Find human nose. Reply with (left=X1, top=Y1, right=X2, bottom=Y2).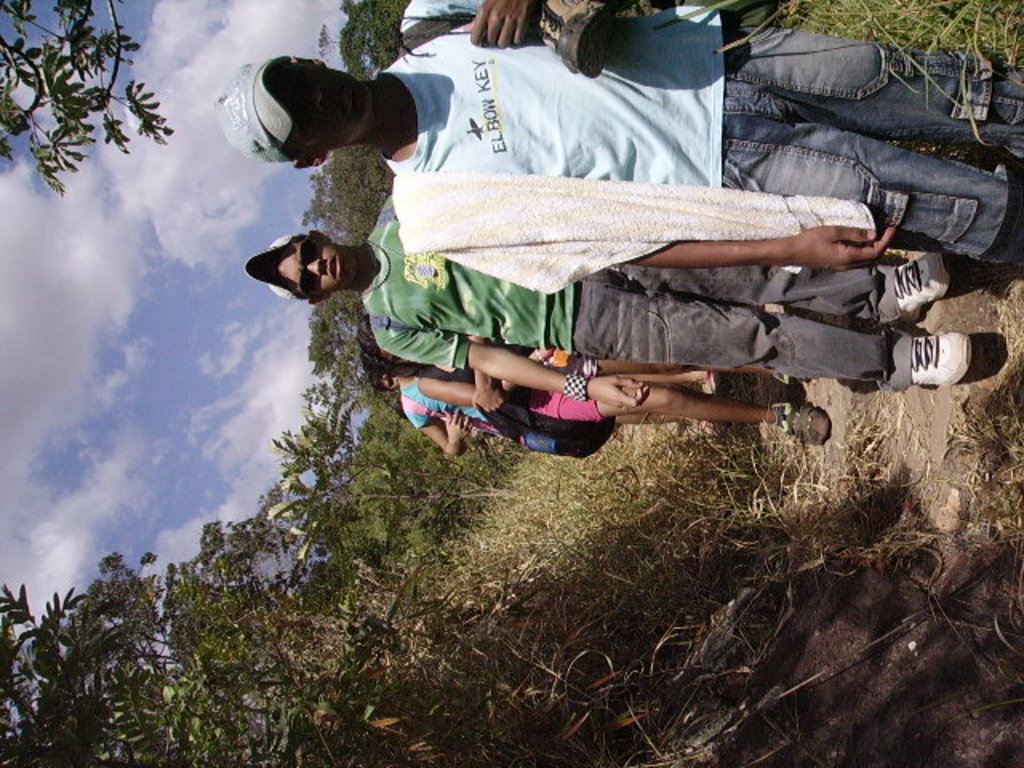
(left=294, top=82, right=330, bottom=114).
